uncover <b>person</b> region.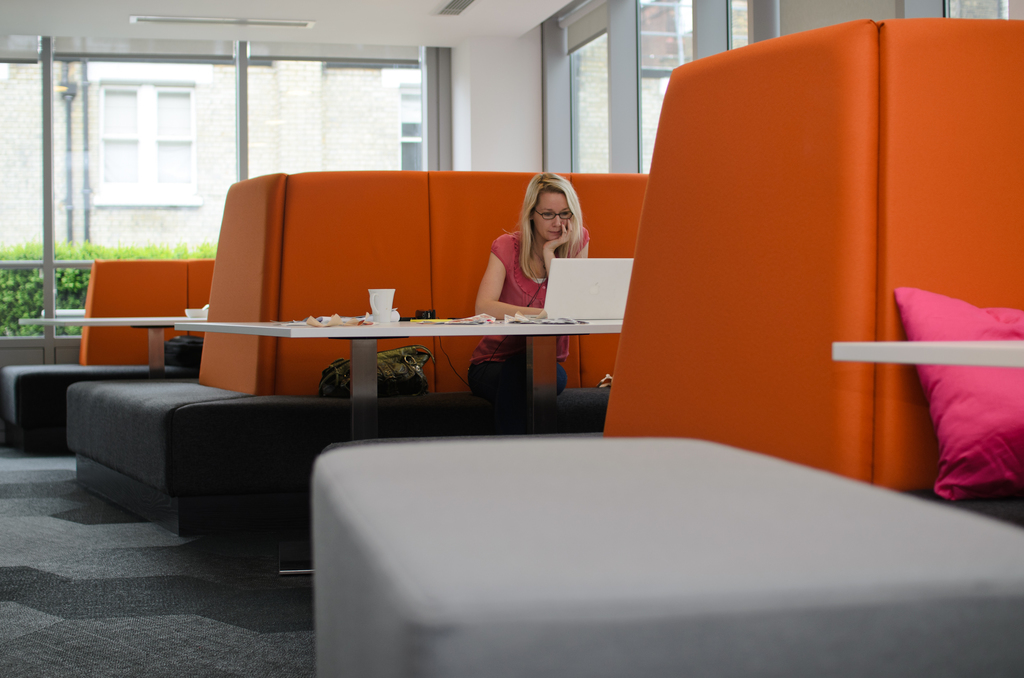
Uncovered: (468,170,584,415).
